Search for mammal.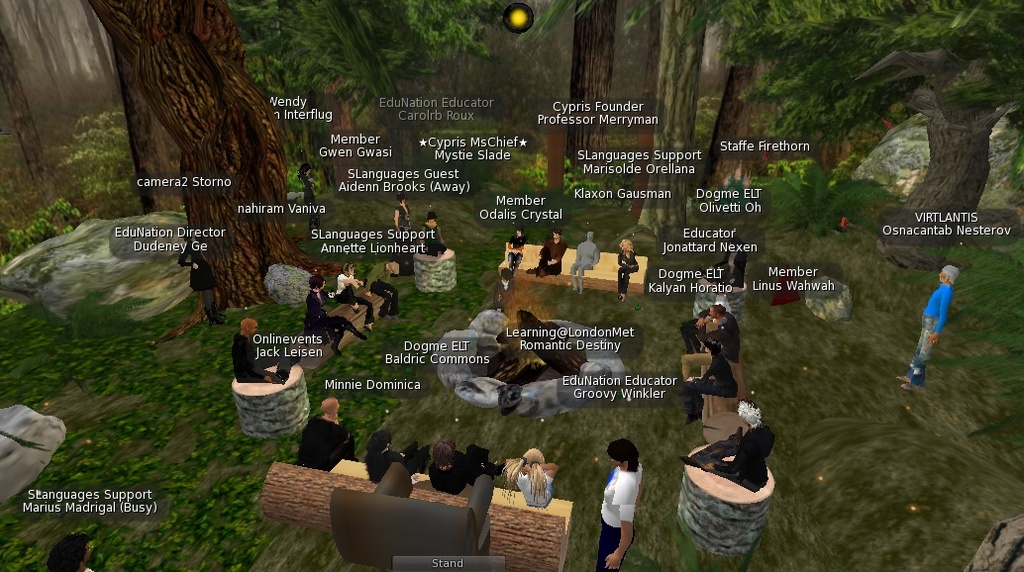
Found at rect(295, 159, 318, 236).
